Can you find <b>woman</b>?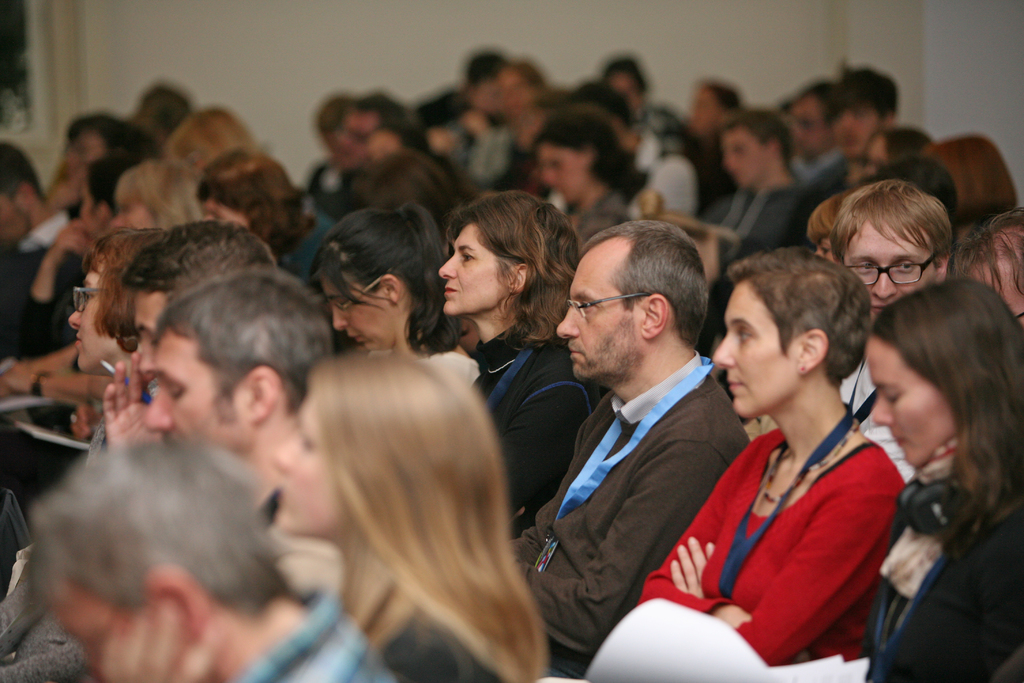
Yes, bounding box: [x1=918, y1=131, x2=1012, y2=232].
